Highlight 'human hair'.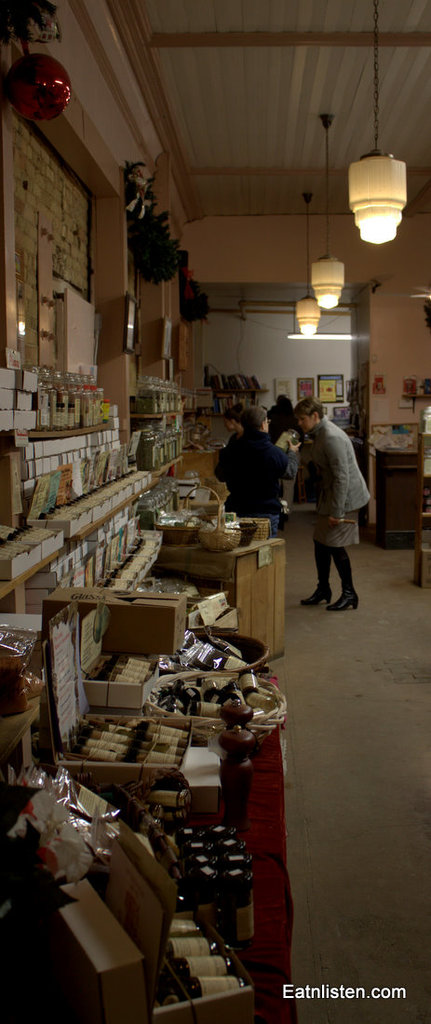
Highlighted region: crop(290, 396, 326, 421).
